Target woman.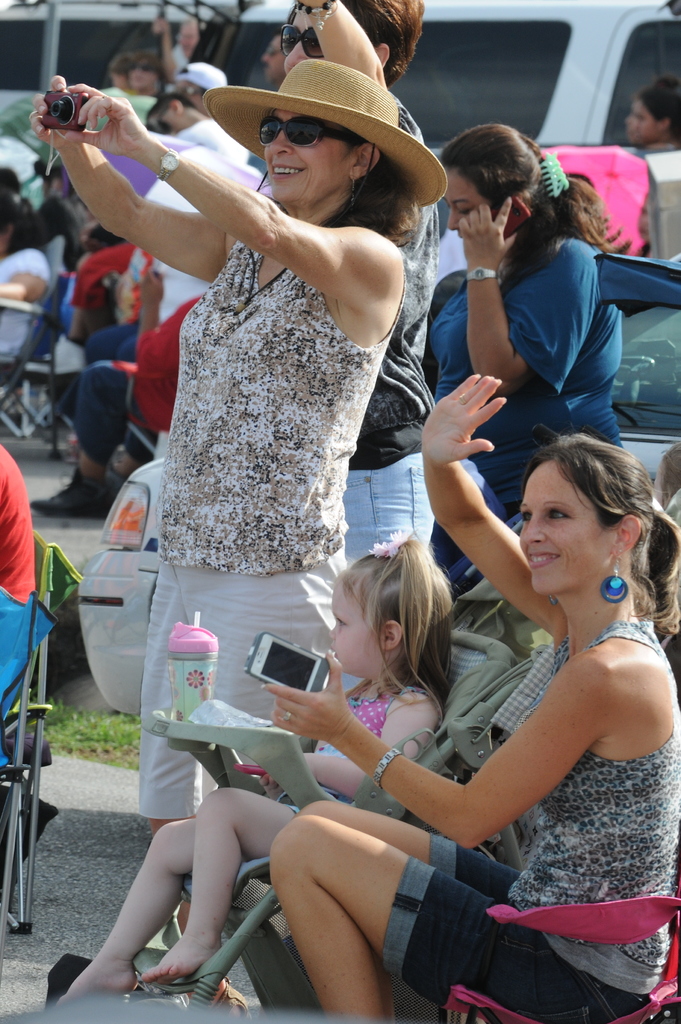
Target region: <box>32,56,456,914</box>.
